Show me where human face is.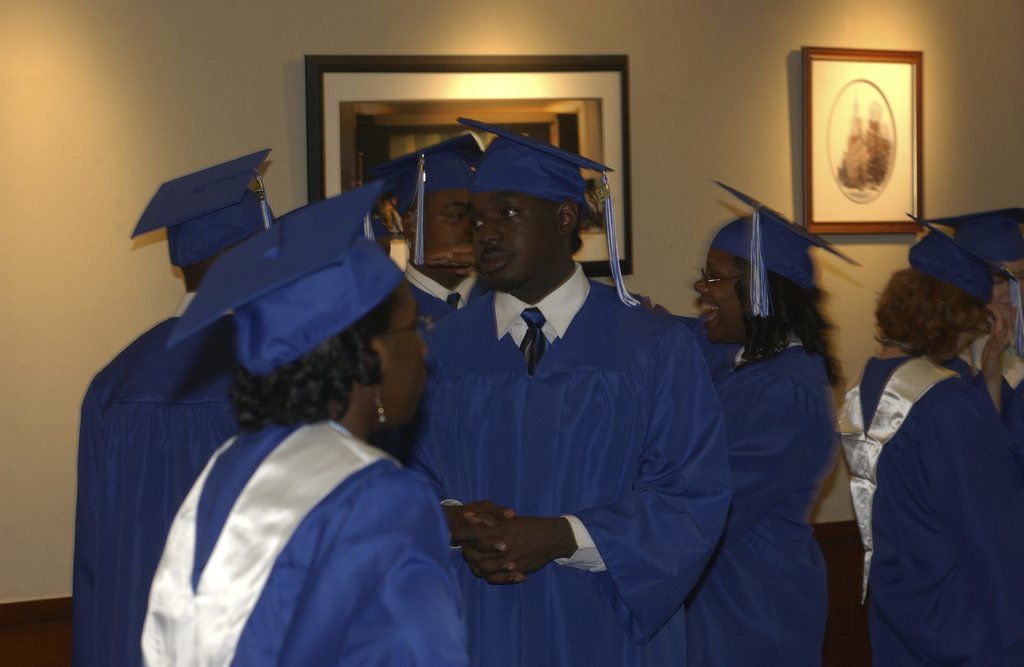
human face is at region(375, 281, 433, 436).
